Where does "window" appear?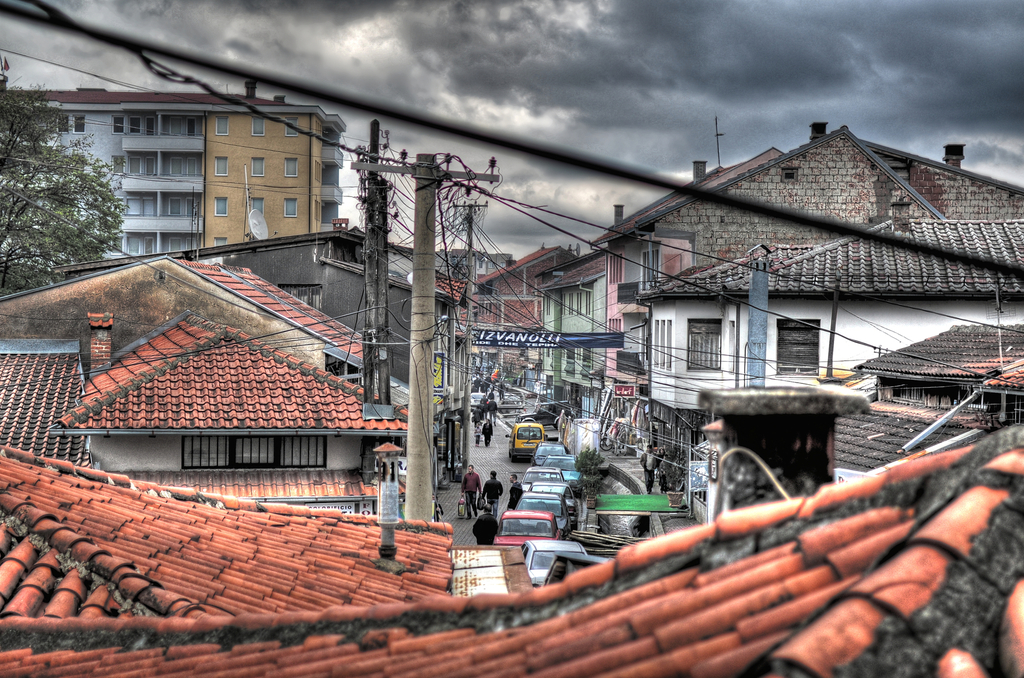
Appears at (left=285, top=198, right=297, bottom=218).
